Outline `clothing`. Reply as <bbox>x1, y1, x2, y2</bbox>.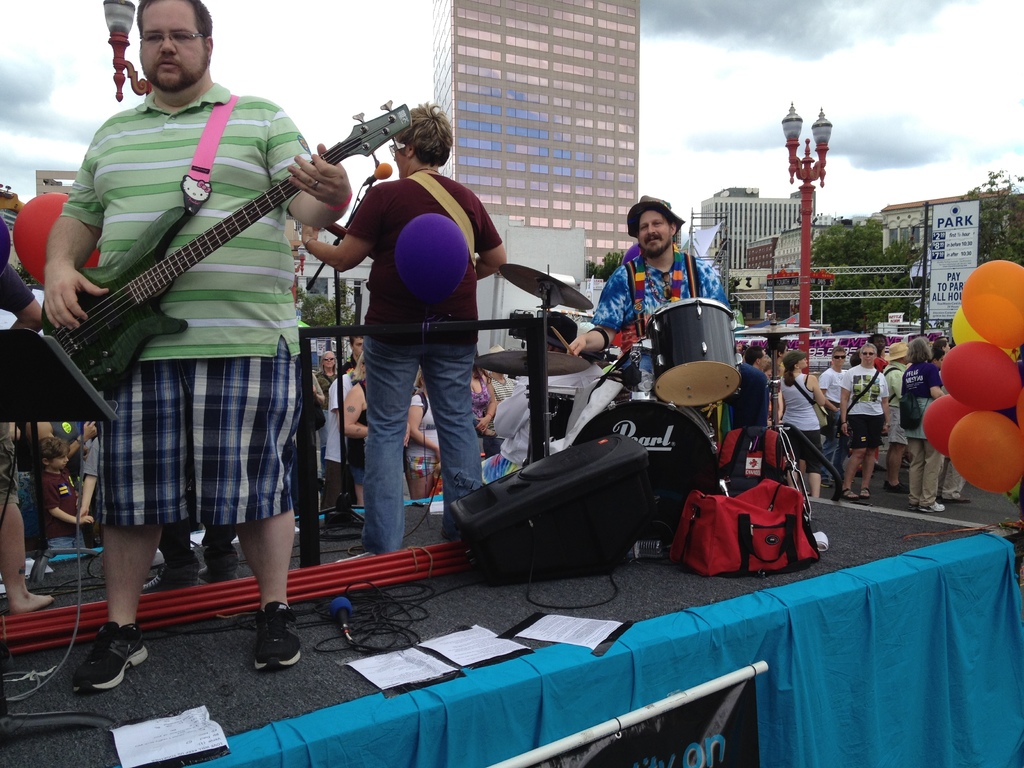
<bbox>849, 367, 890, 413</bbox>.
